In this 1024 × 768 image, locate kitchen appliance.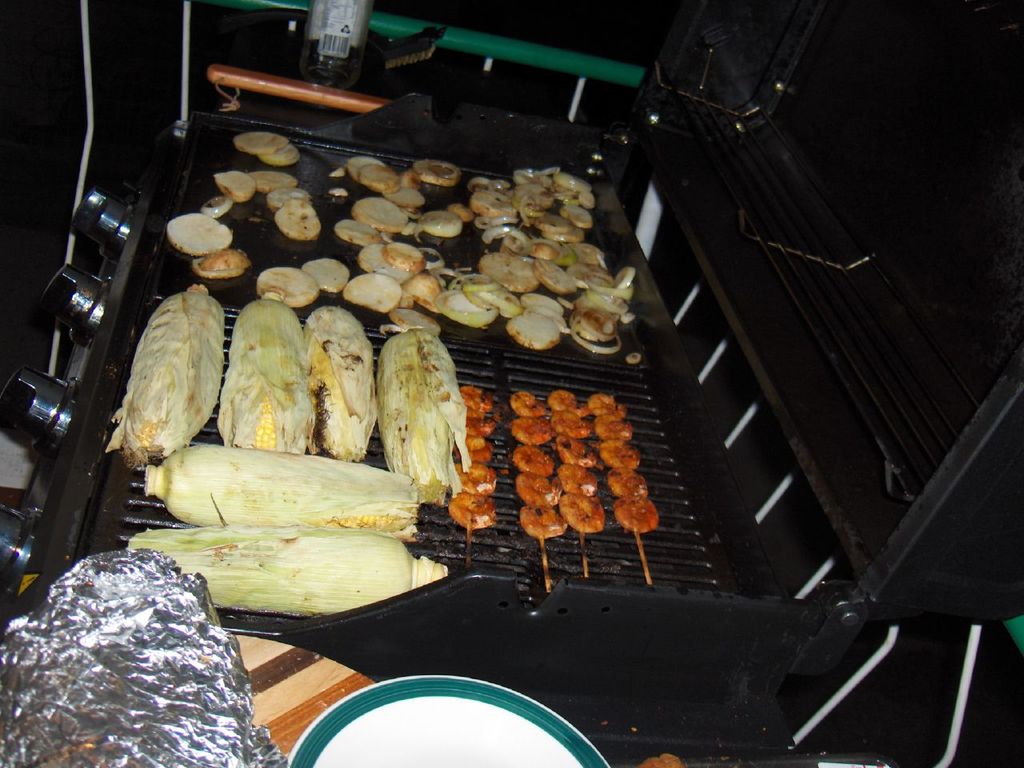
Bounding box: locate(0, 0, 1023, 766).
